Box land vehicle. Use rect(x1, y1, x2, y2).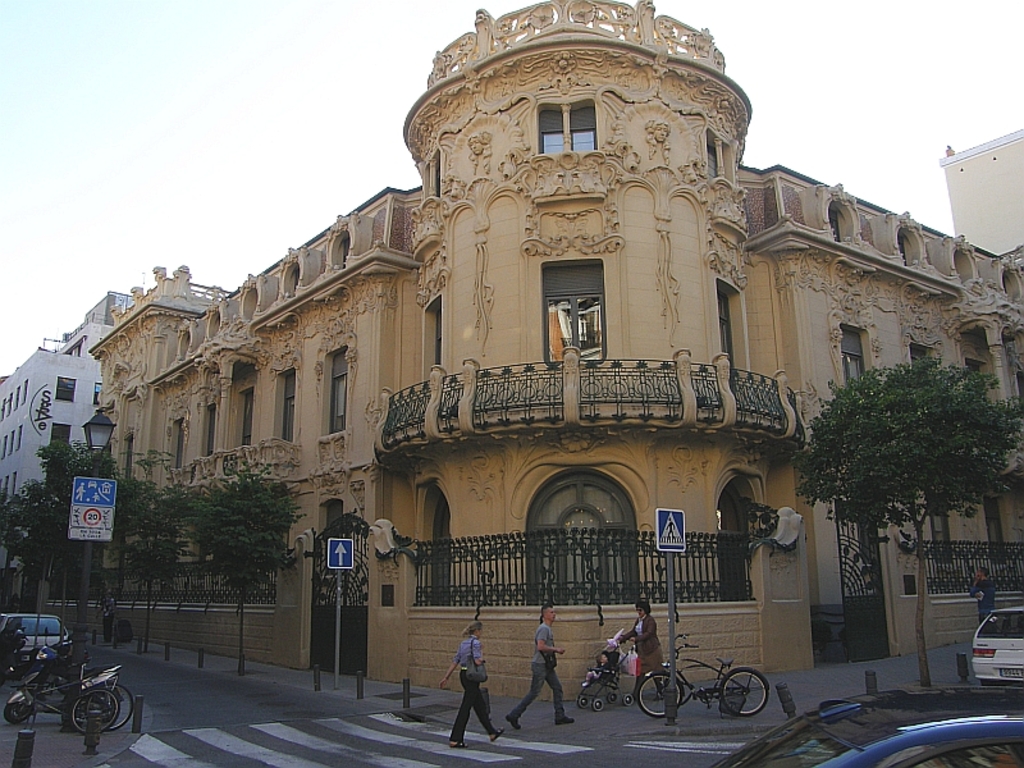
rect(639, 630, 772, 719).
